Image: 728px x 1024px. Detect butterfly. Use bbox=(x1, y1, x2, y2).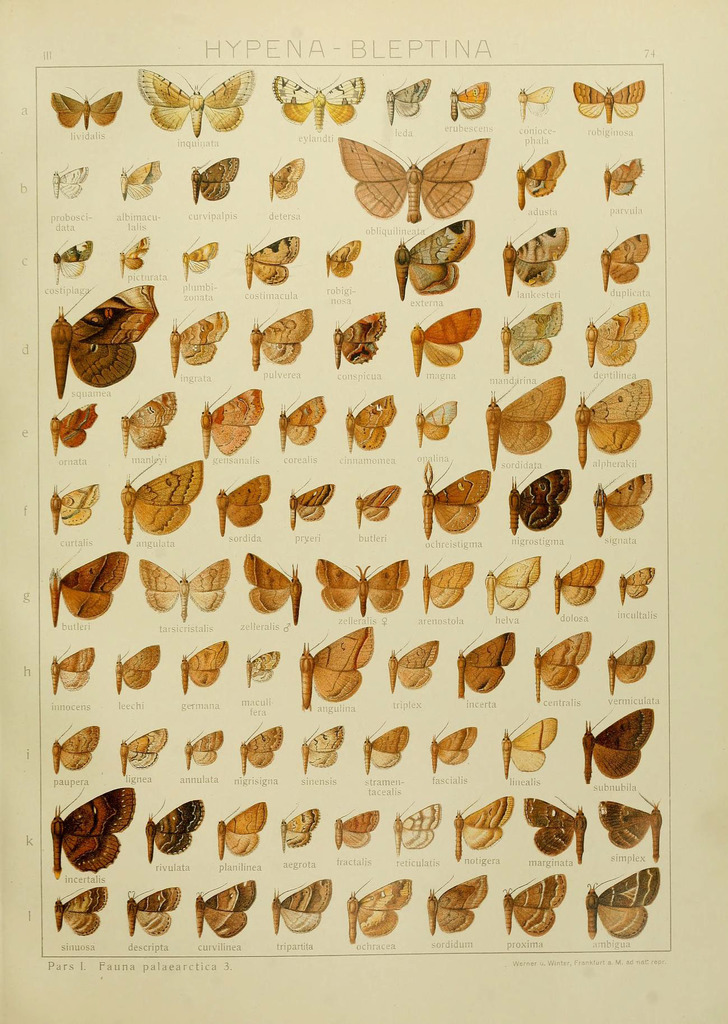
bbox=(48, 160, 88, 202).
